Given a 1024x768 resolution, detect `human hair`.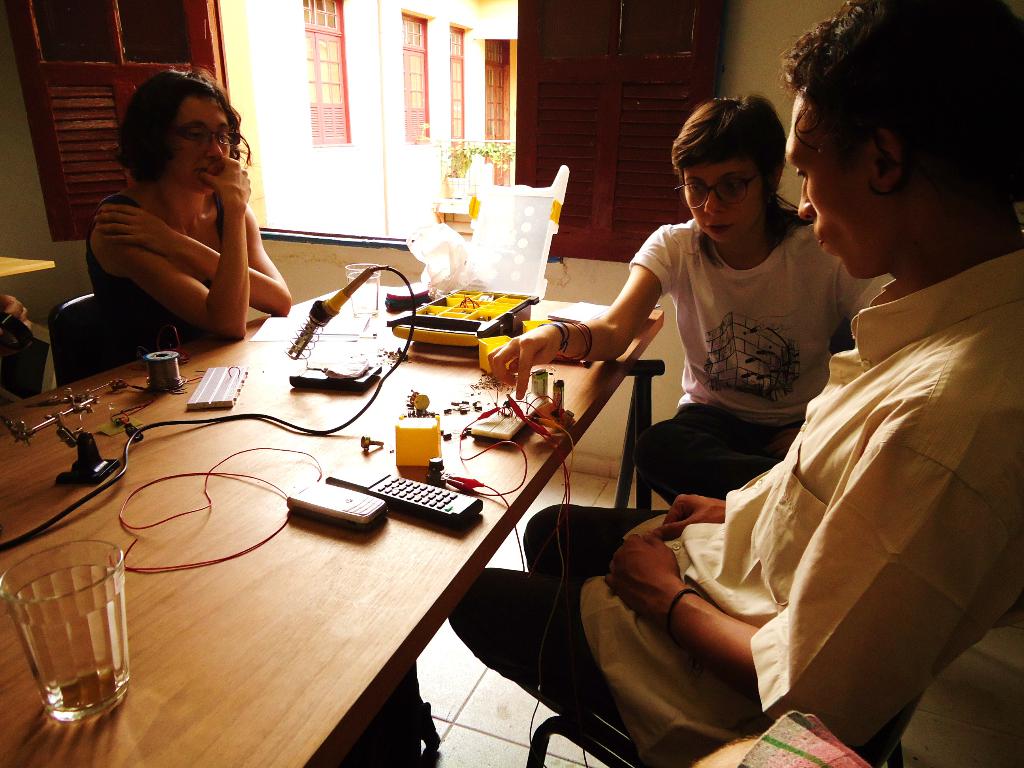
Rect(115, 68, 253, 203).
